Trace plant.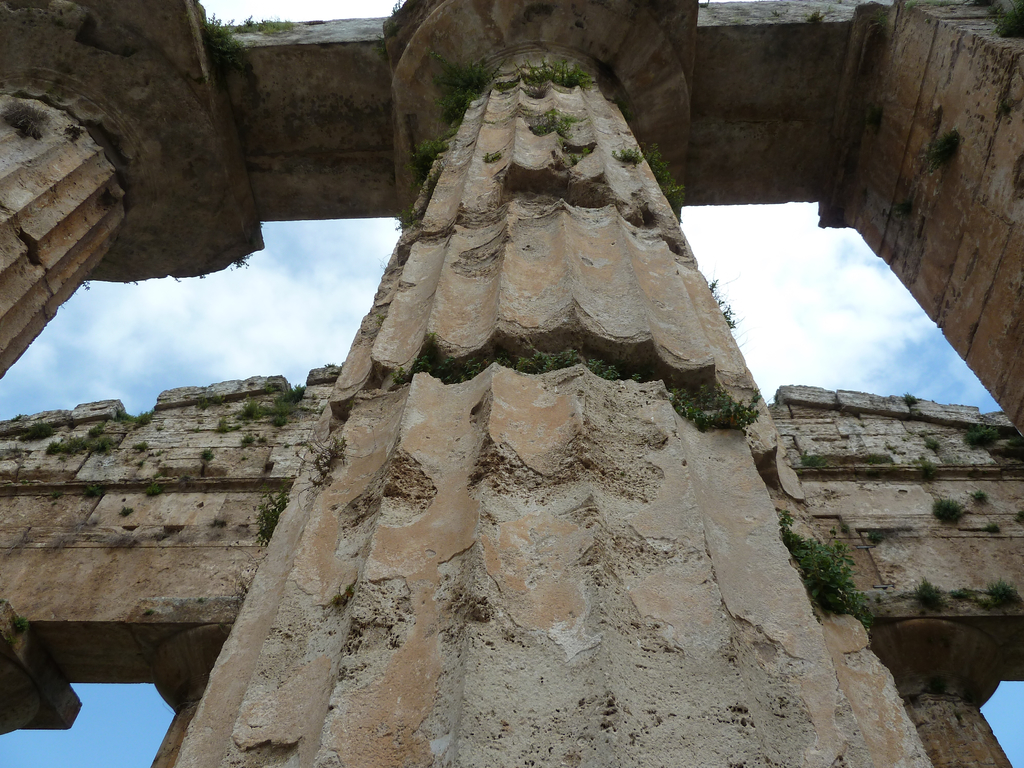
Traced to x1=495, y1=51, x2=594, y2=89.
